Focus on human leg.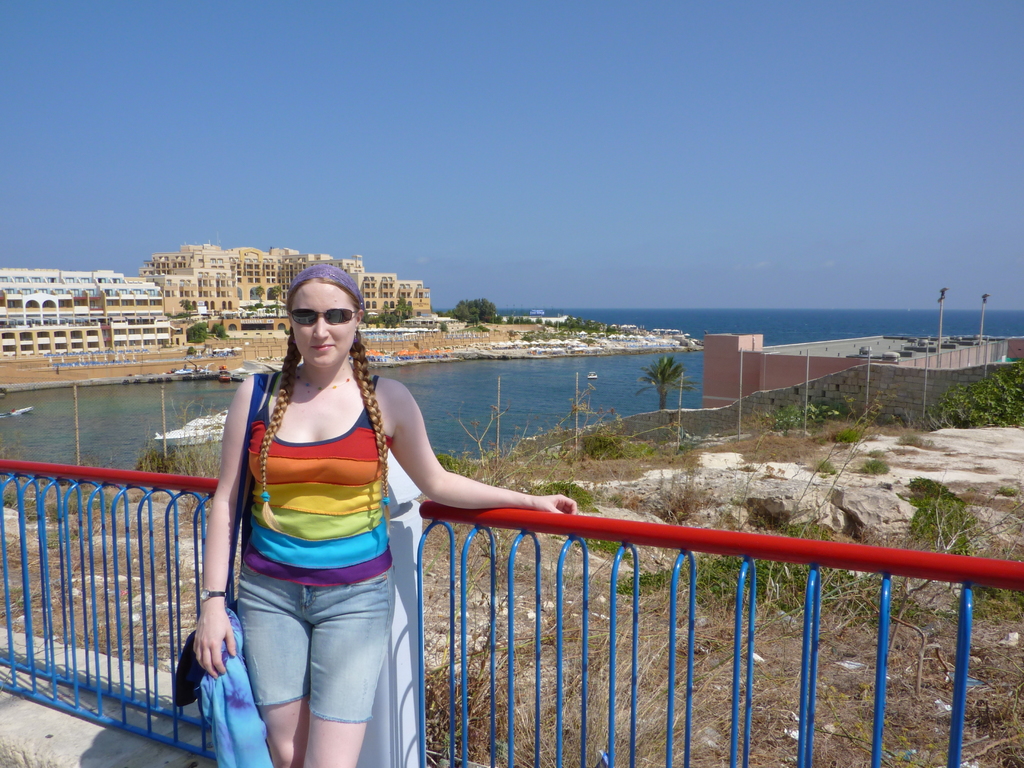
Focused at BBox(300, 531, 397, 767).
